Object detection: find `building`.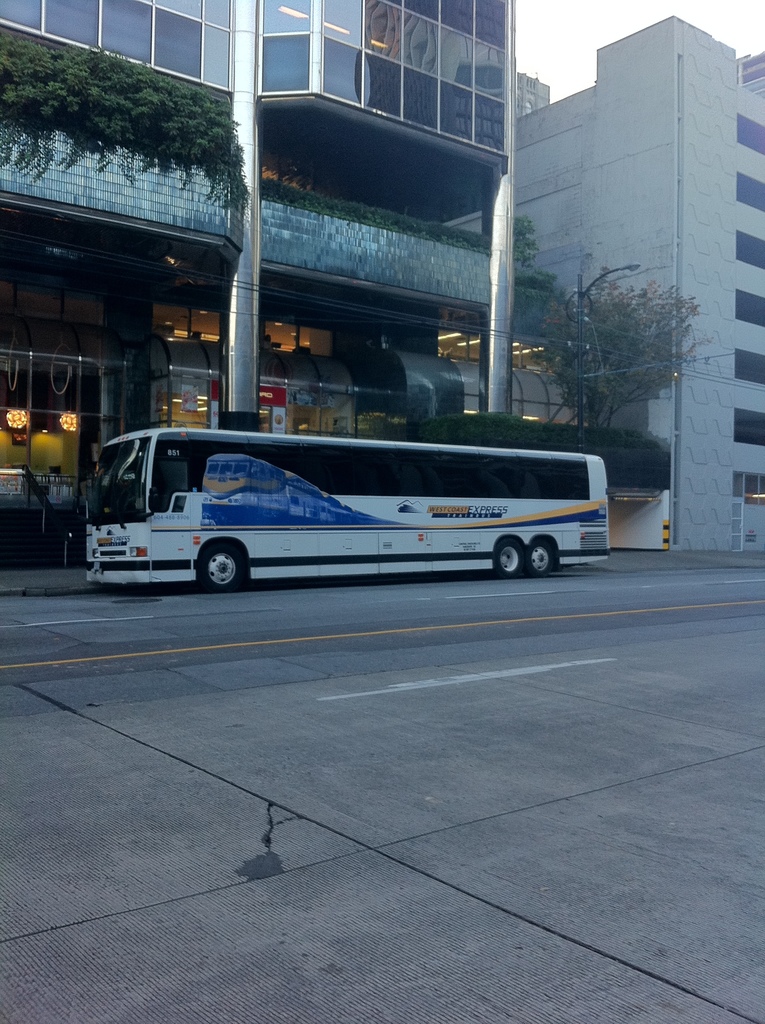
0 0 764 580.
